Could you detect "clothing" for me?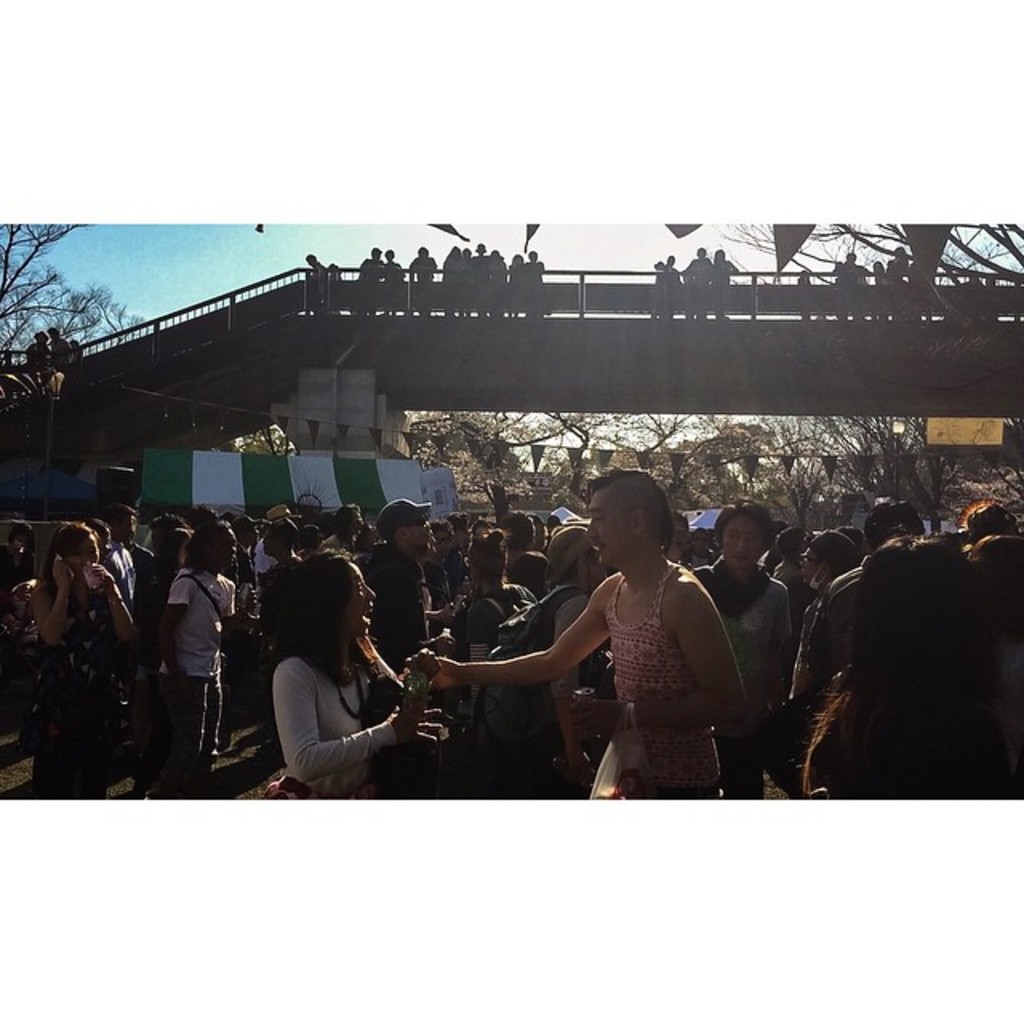
Detection result: bbox=(45, 565, 114, 770).
